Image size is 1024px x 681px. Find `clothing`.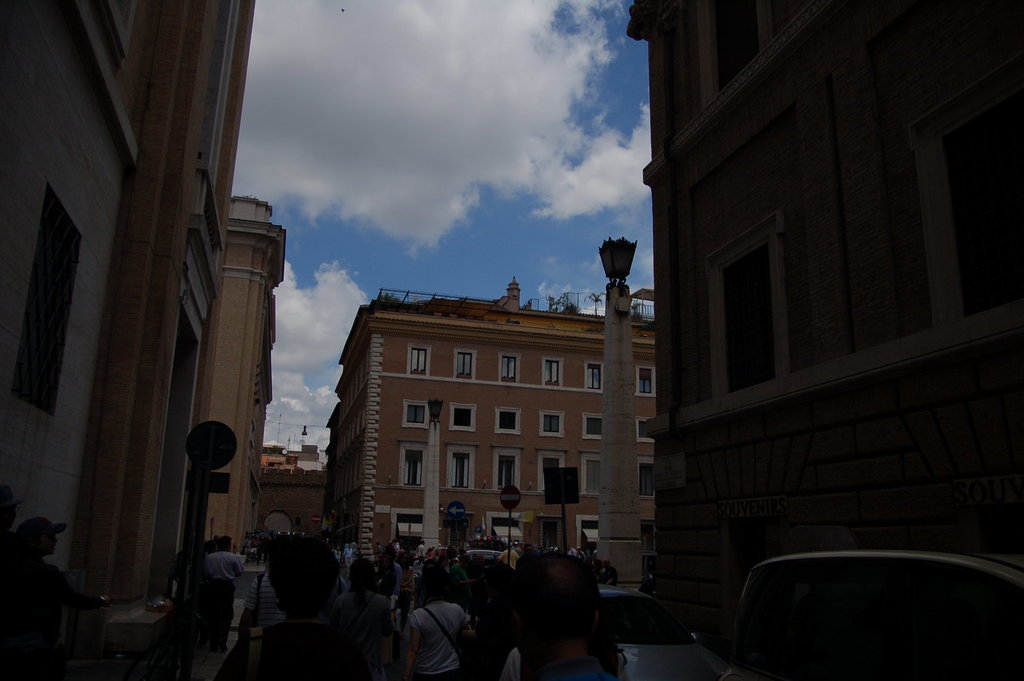
left=335, top=549, right=342, bottom=567.
